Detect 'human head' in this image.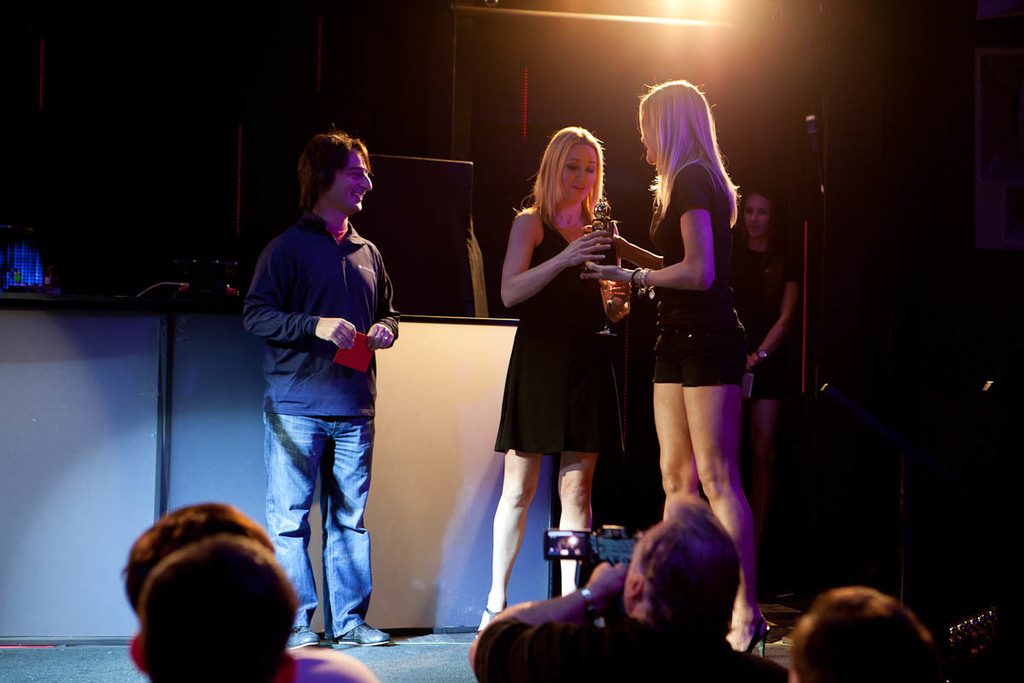
Detection: <box>739,189,780,241</box>.
